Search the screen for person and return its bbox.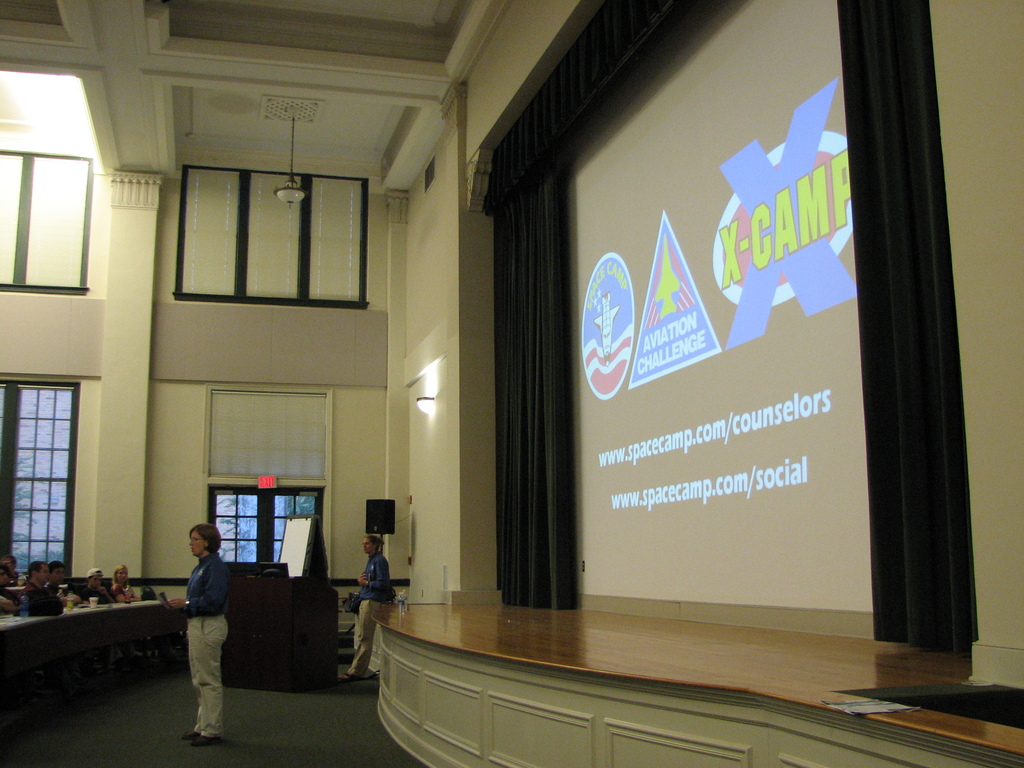
Found: BBox(109, 565, 136, 605).
